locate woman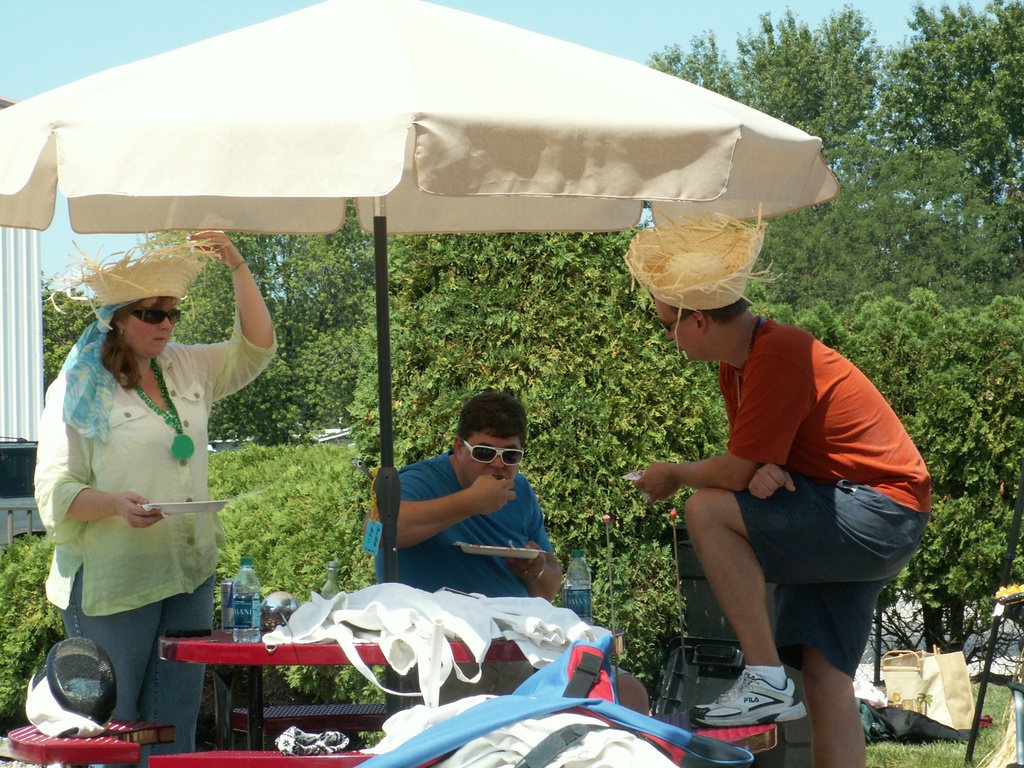
(28, 252, 276, 734)
